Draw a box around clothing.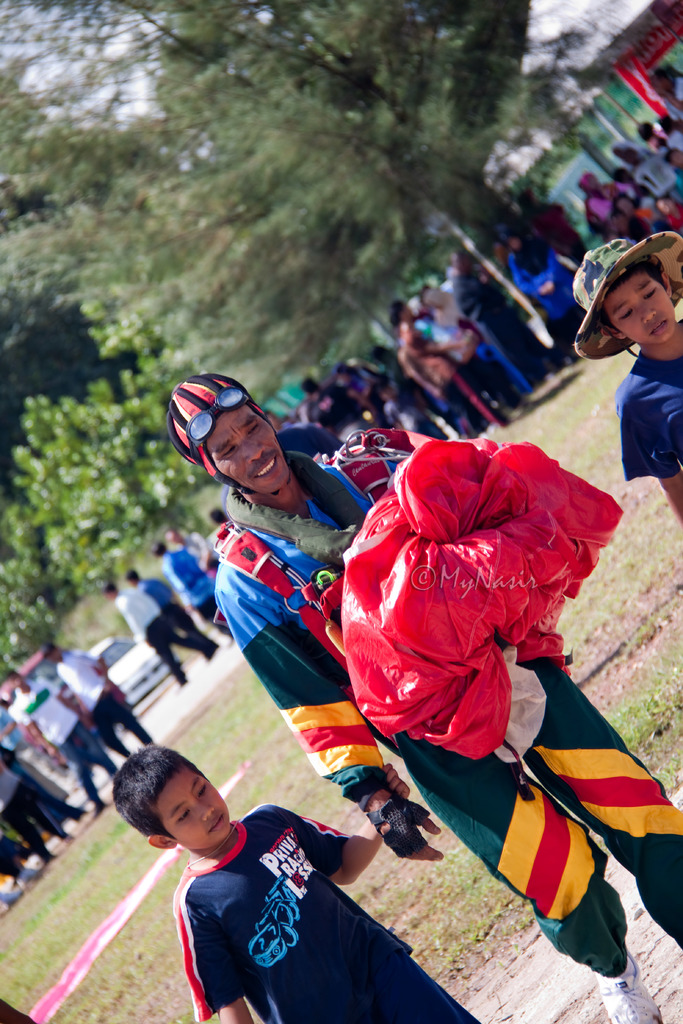
(0, 842, 28, 881).
